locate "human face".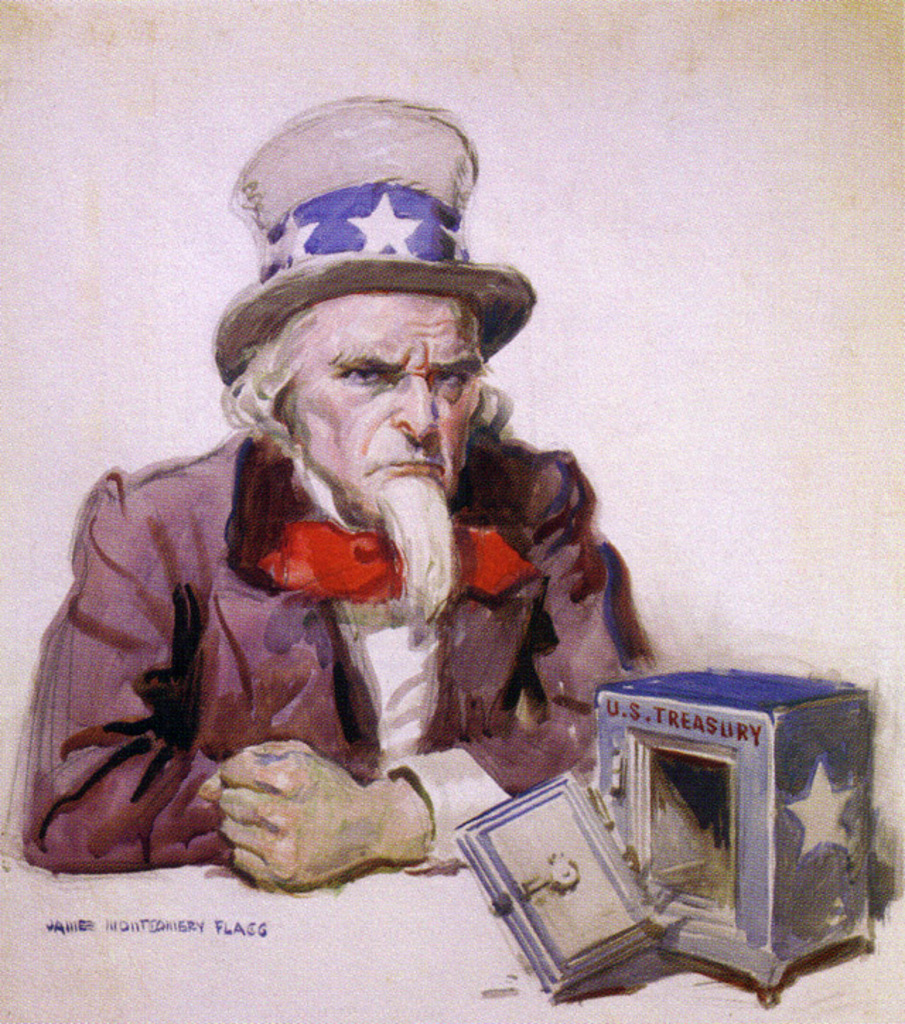
Bounding box: {"x1": 287, "y1": 300, "x2": 485, "y2": 525}.
